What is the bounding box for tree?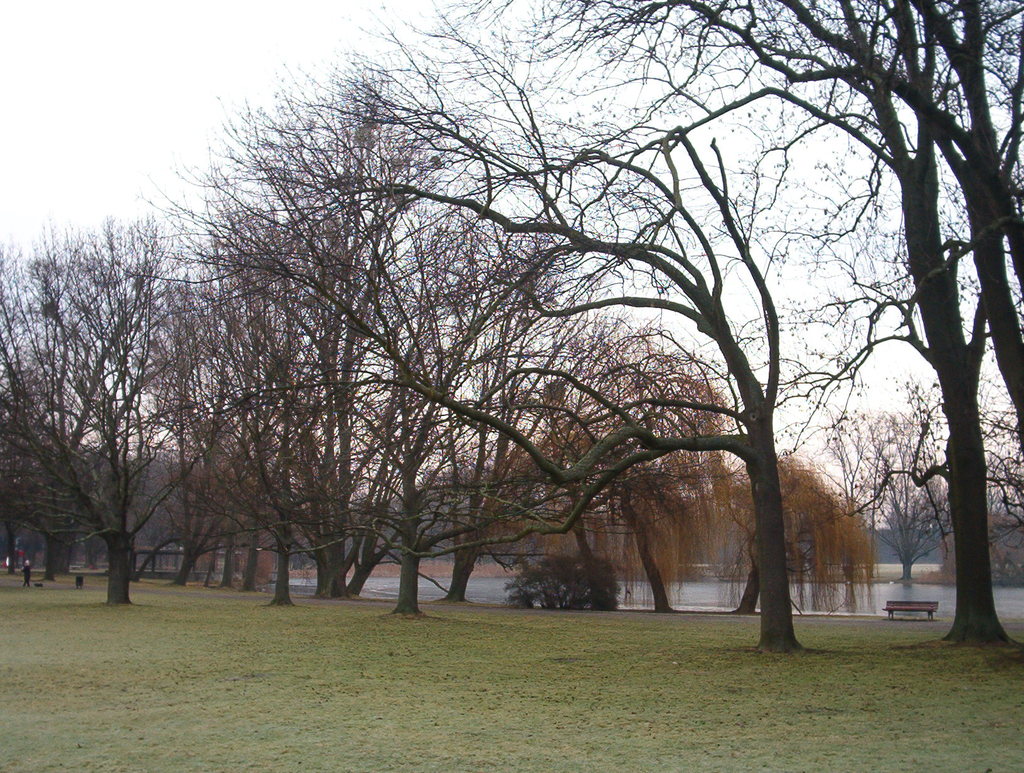
Rect(453, 0, 1023, 653).
